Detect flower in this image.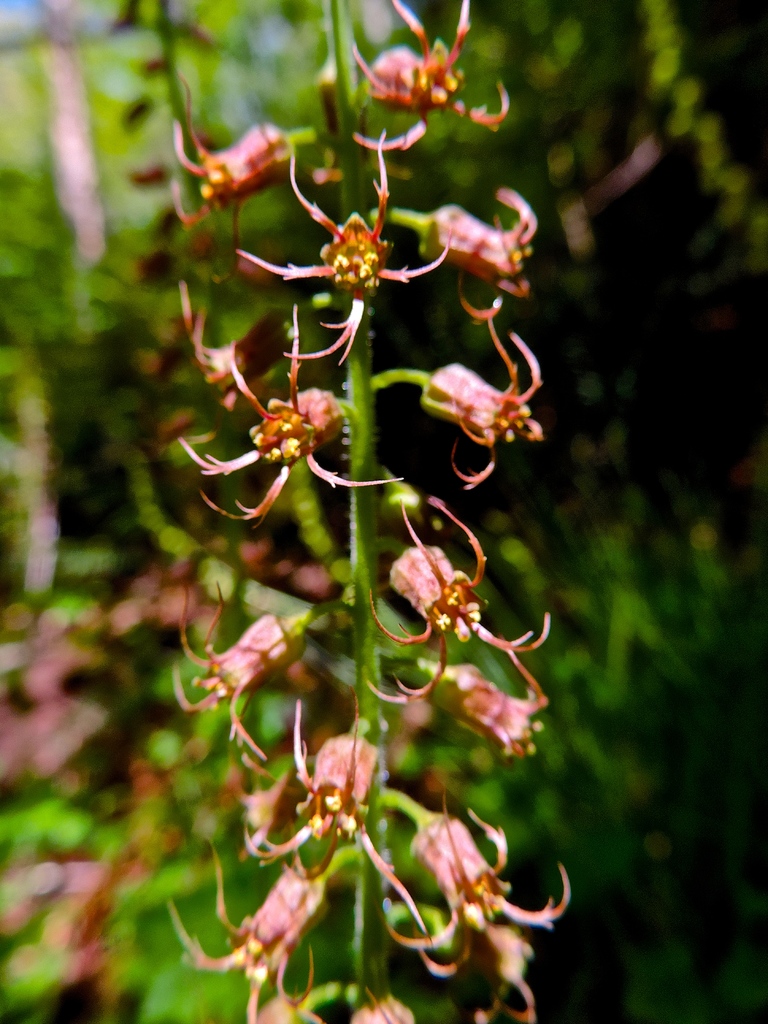
Detection: {"x1": 378, "y1": 800, "x2": 574, "y2": 972}.
